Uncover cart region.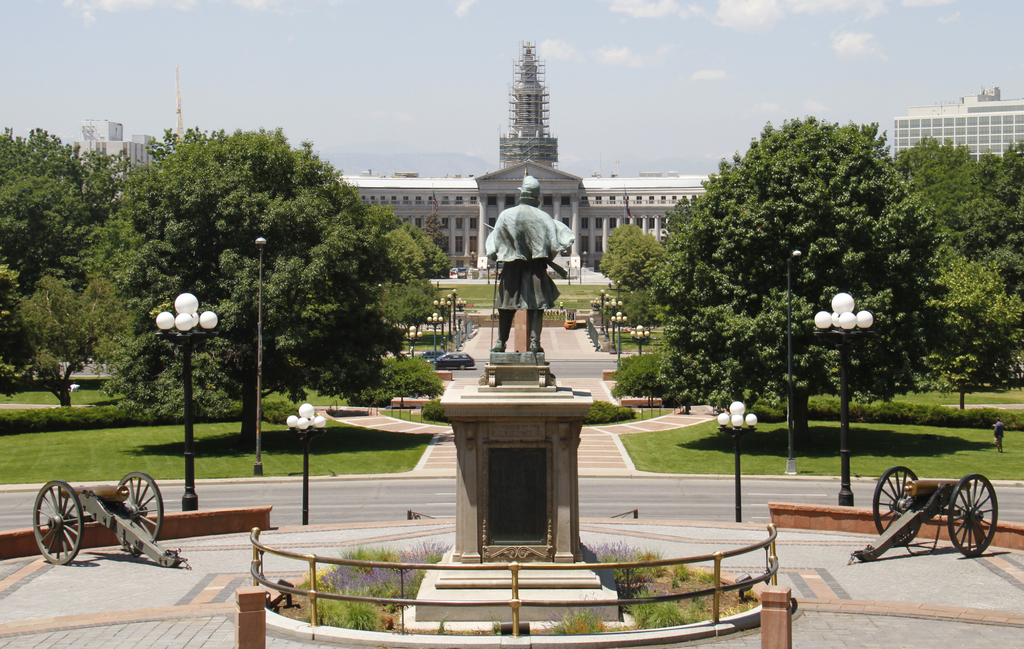
Uncovered: {"x1": 29, "y1": 471, "x2": 194, "y2": 568}.
